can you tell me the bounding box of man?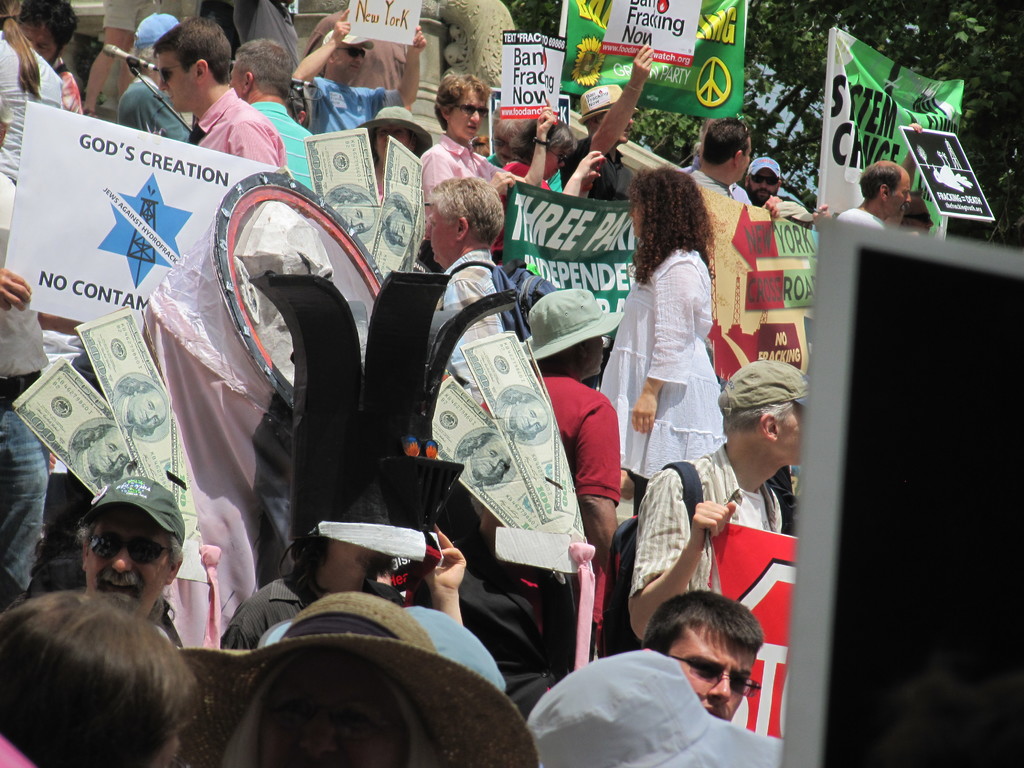
pyautogui.locateOnScreen(501, 387, 547, 436).
